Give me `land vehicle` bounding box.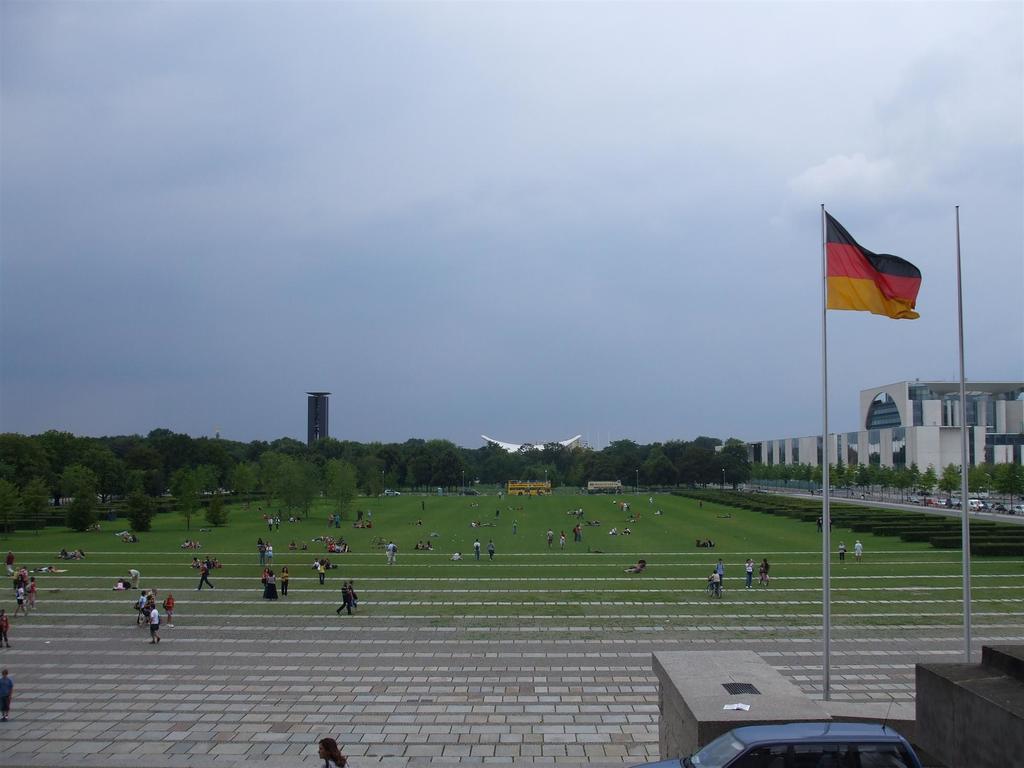
rect(367, 534, 387, 551).
